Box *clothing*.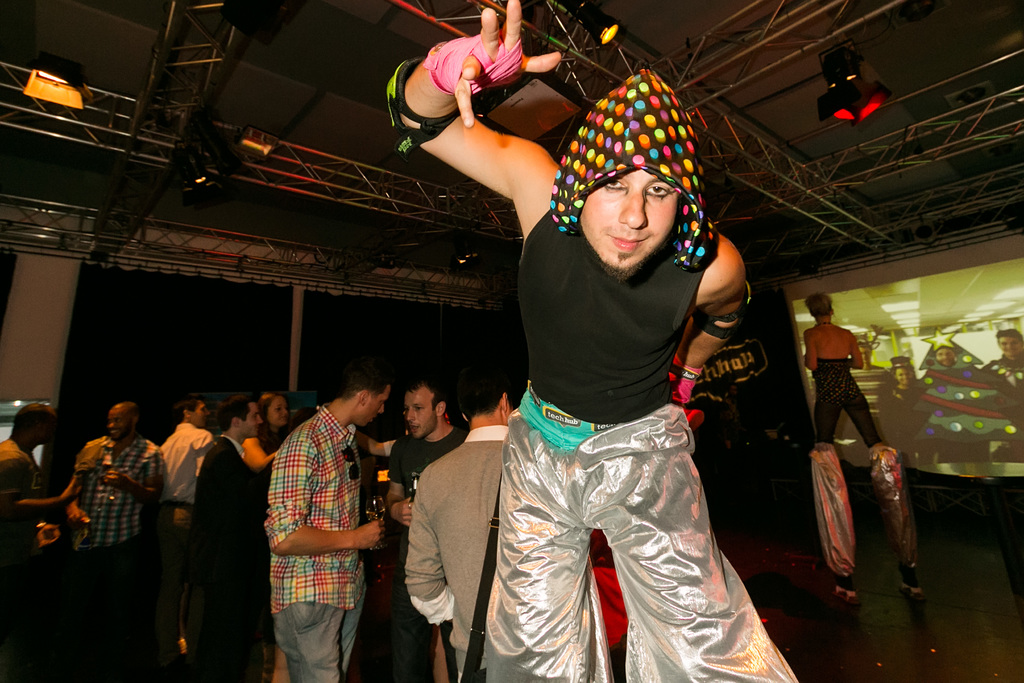
194/441/261/675.
